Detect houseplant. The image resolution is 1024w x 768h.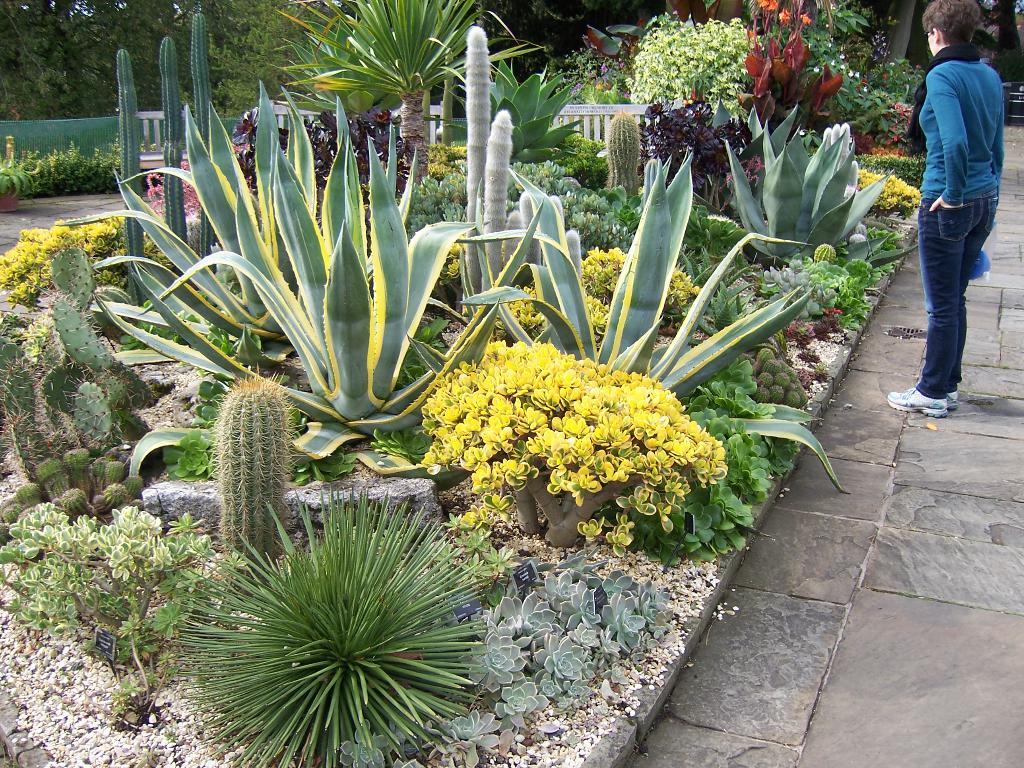
404:334:729:561.
